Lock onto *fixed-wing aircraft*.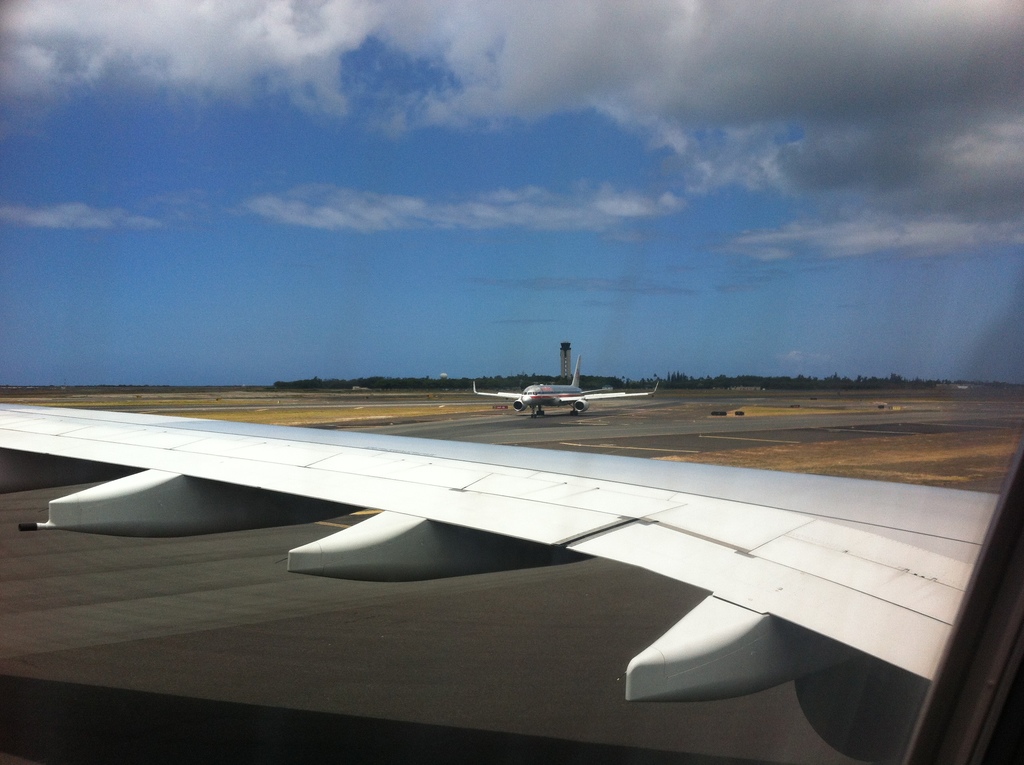
Locked: (0,0,1023,763).
